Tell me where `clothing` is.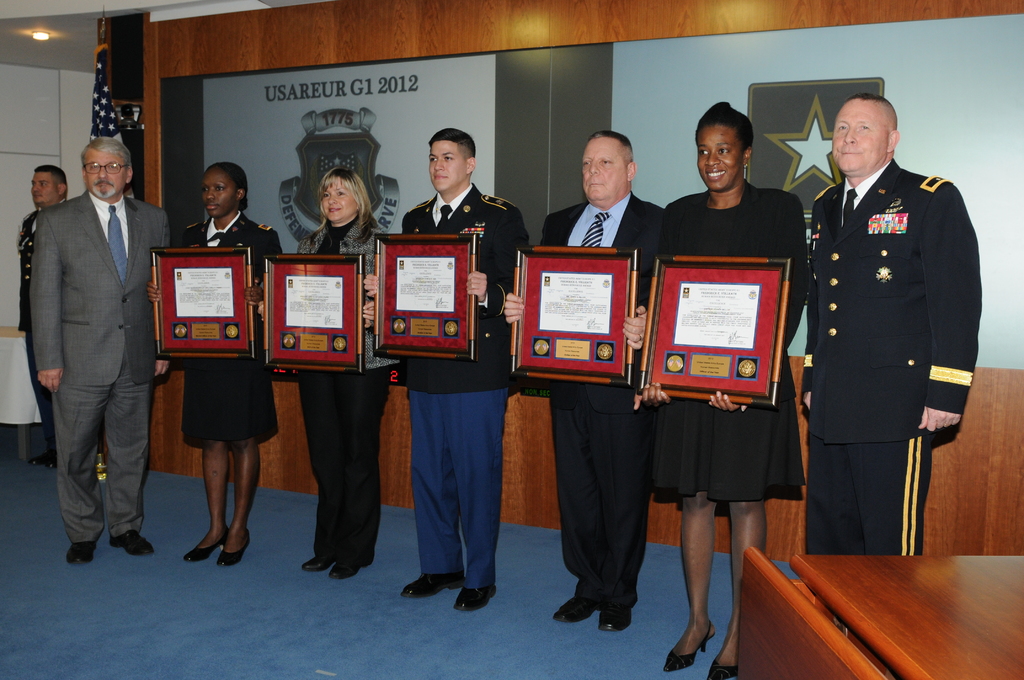
`clothing` is at 20, 185, 171, 540.
